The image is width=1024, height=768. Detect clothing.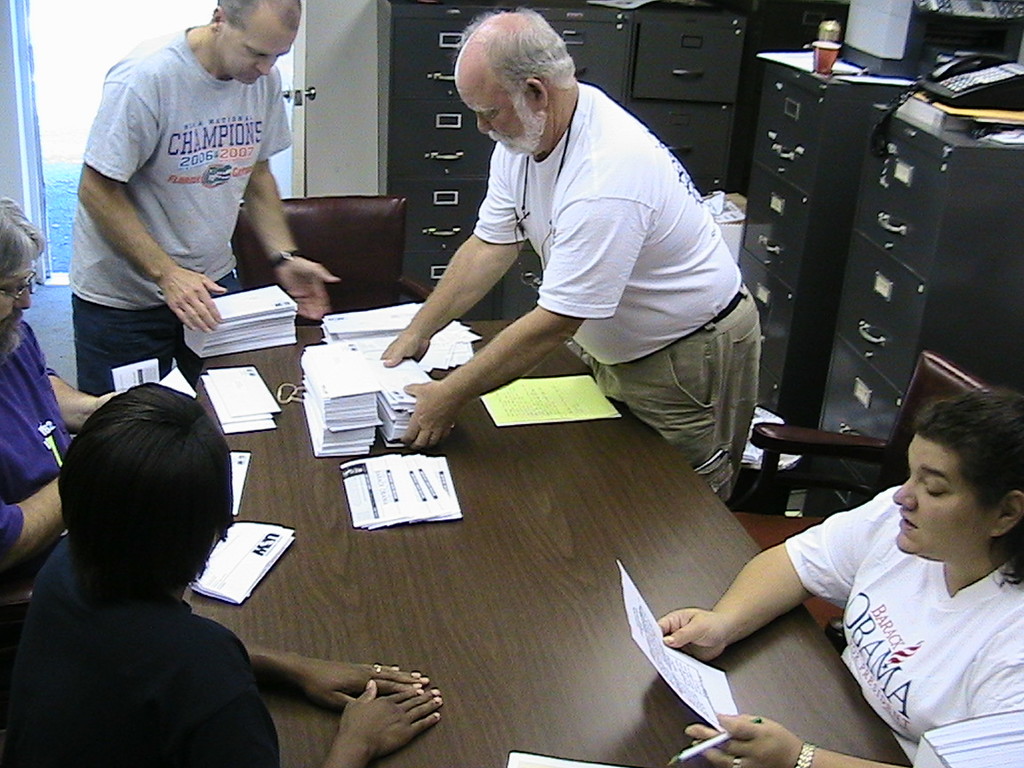
Detection: pyautogui.locateOnScreen(67, 27, 293, 396).
